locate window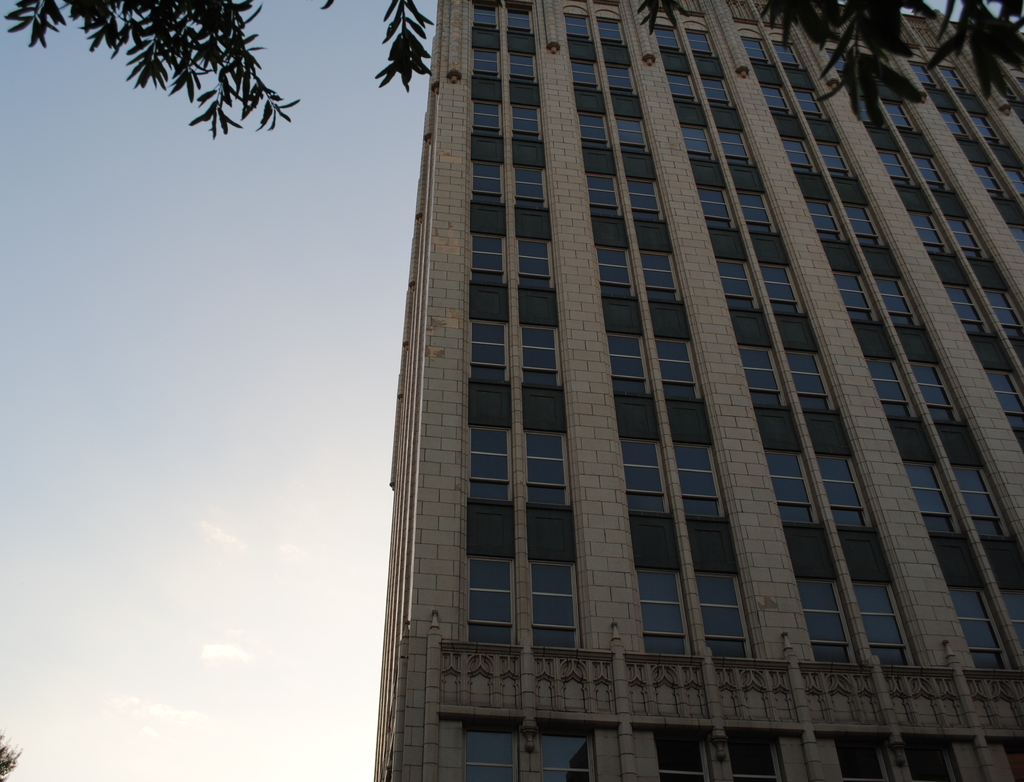
(left=949, top=585, right=1012, bottom=668)
